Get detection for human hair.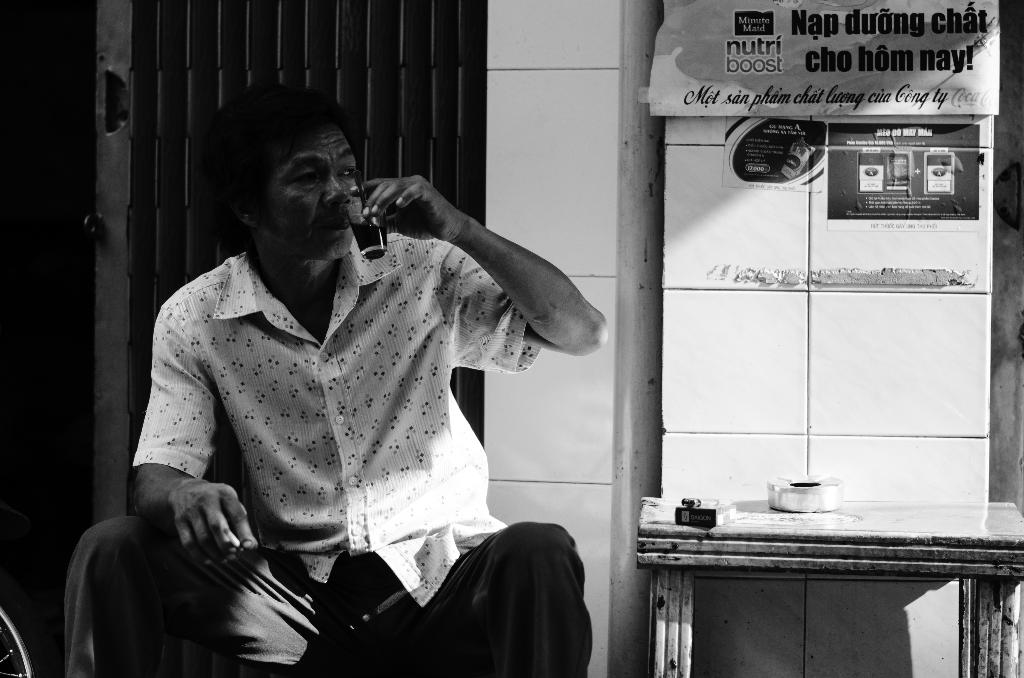
Detection: [left=198, top=92, right=353, bottom=247].
